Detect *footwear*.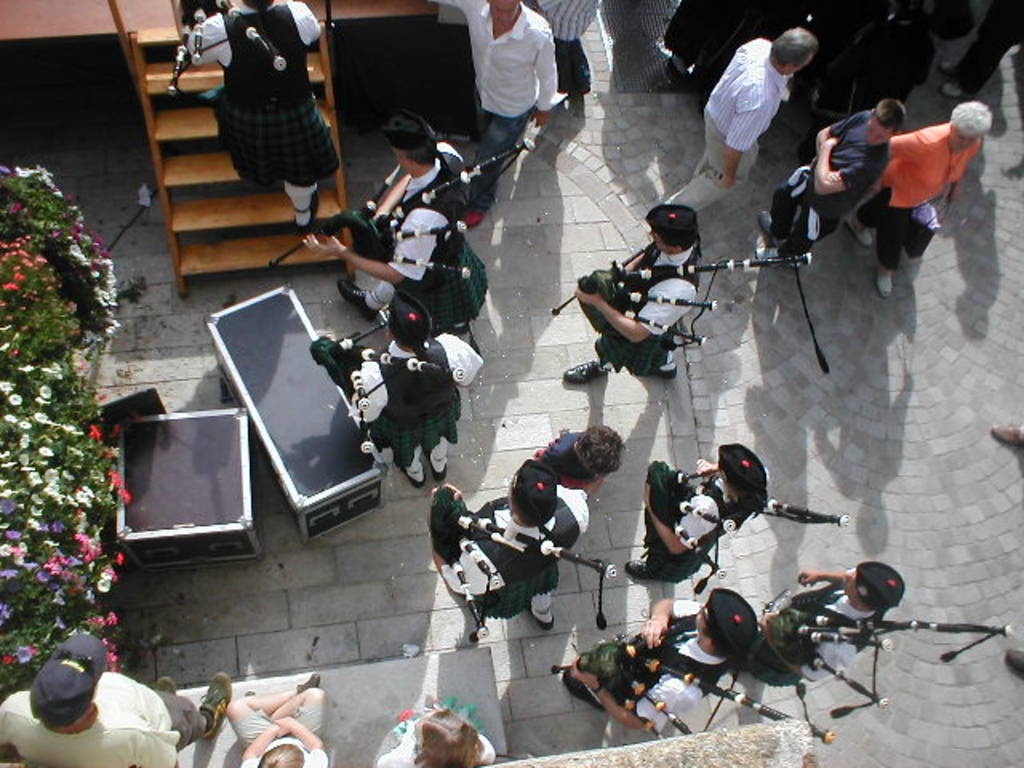
Detected at (245,690,258,696).
